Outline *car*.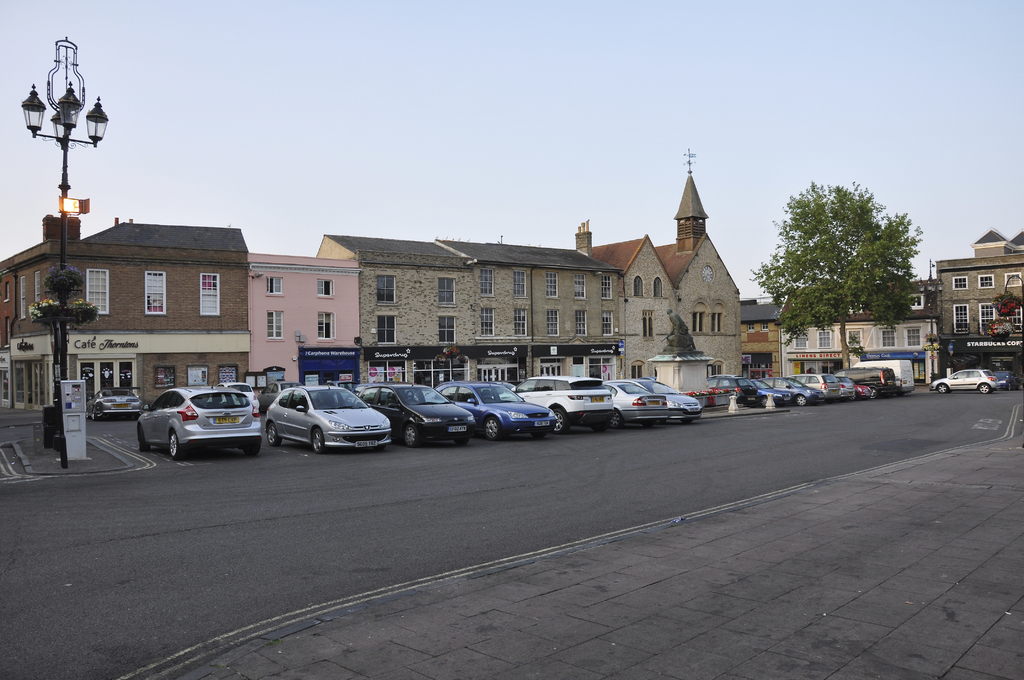
Outline: l=929, t=371, r=1000, b=396.
